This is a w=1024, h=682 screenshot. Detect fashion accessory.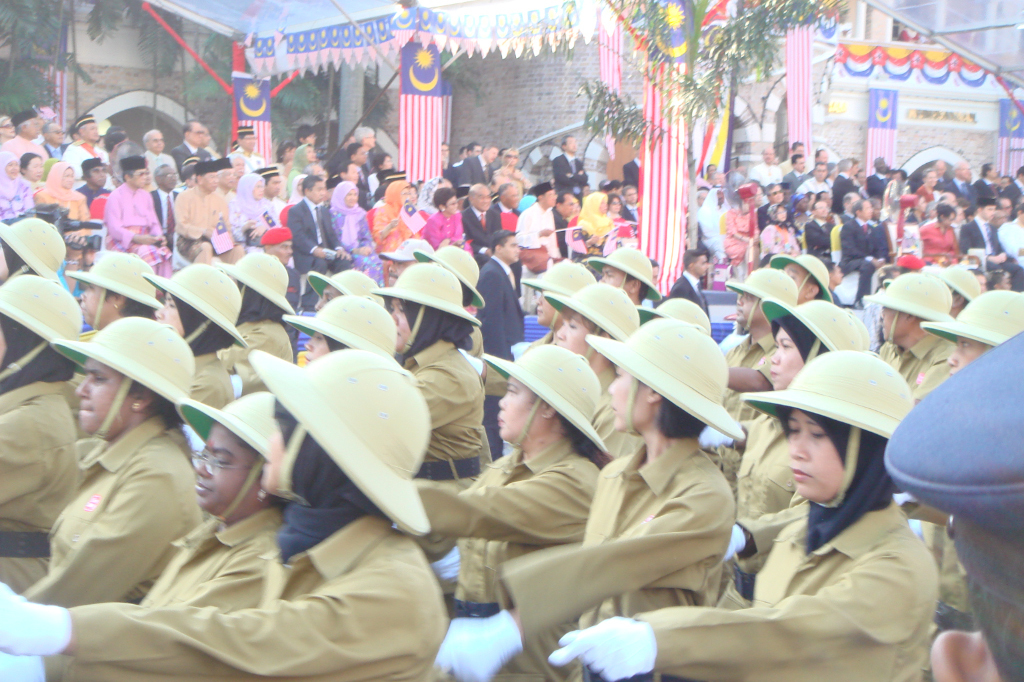
BBox(598, 245, 660, 302).
